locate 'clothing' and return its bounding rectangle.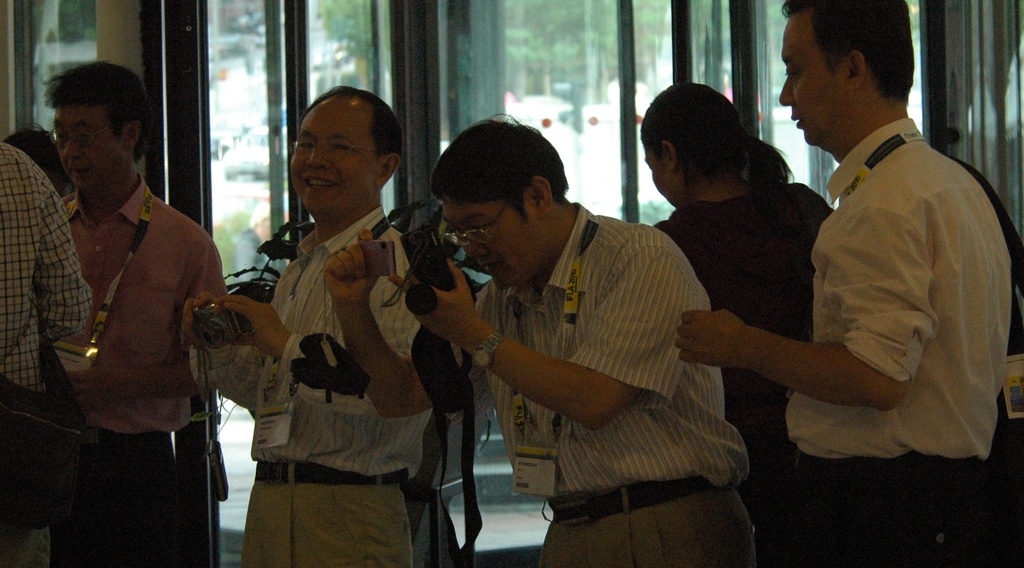
pyautogui.locateOnScreen(188, 201, 435, 567).
